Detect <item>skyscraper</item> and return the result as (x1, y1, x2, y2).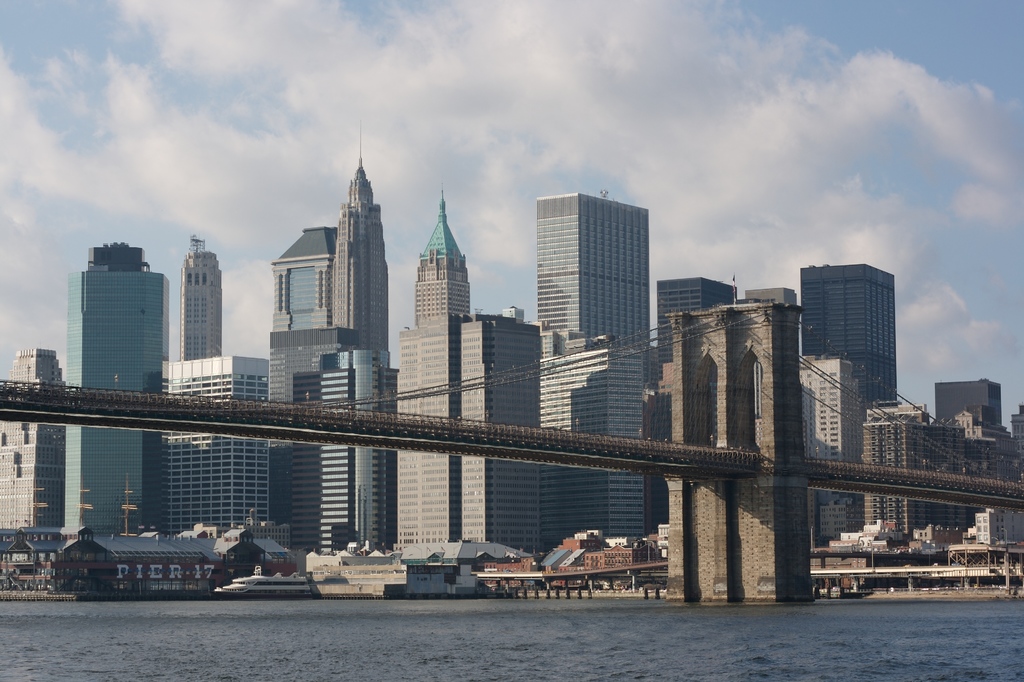
(66, 240, 159, 546).
